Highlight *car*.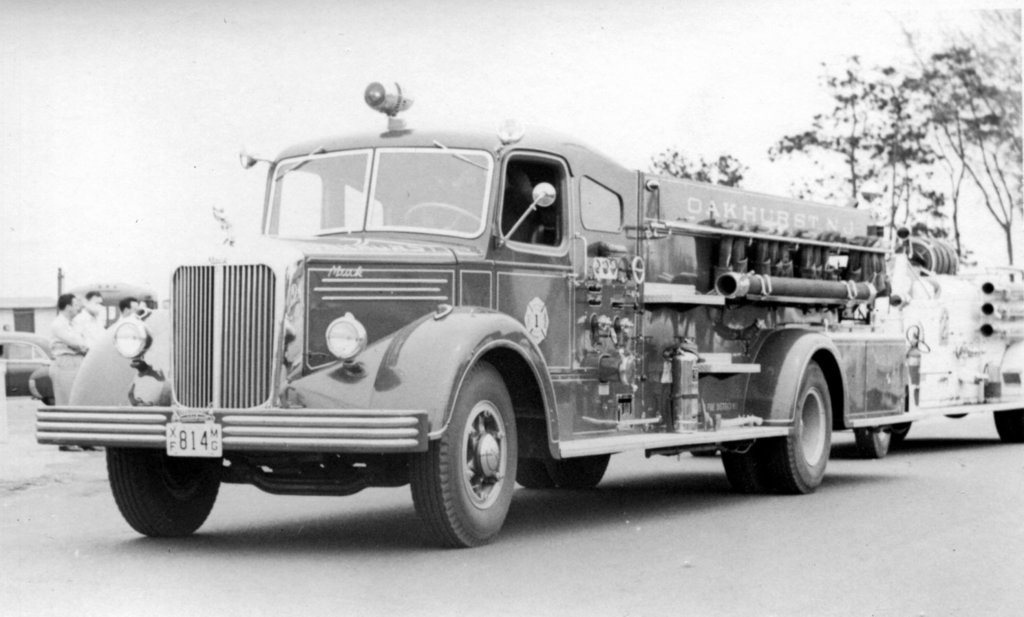
Highlighted region: region(0, 332, 61, 399).
